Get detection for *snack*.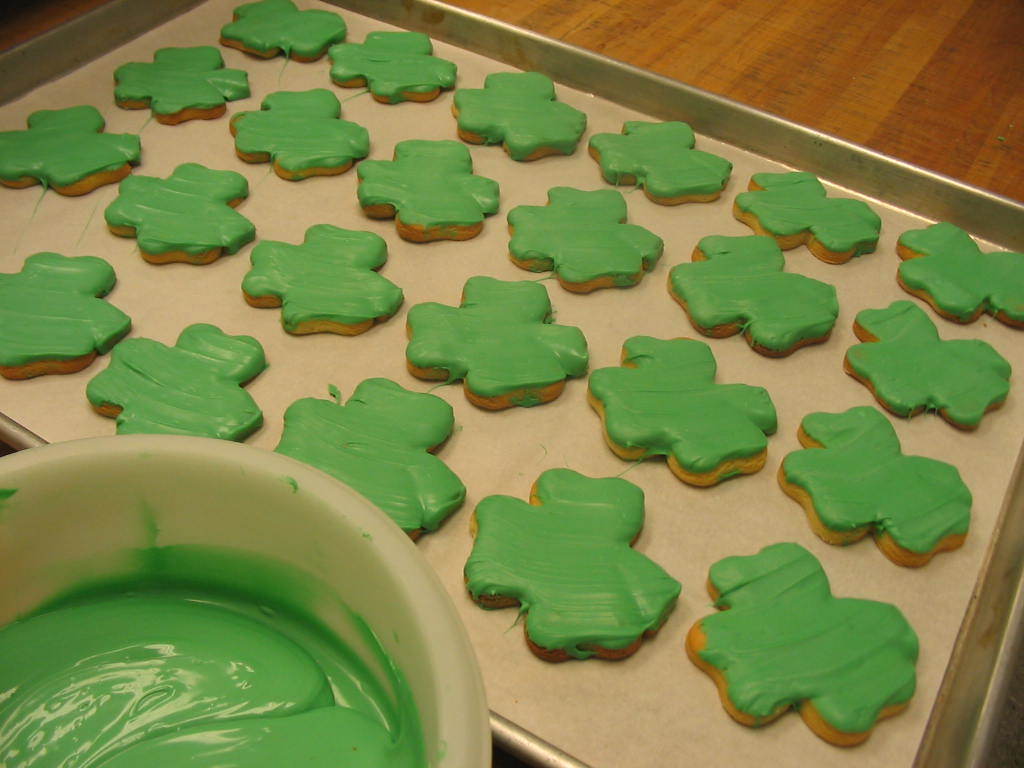
Detection: x1=895, y1=216, x2=1023, y2=324.
